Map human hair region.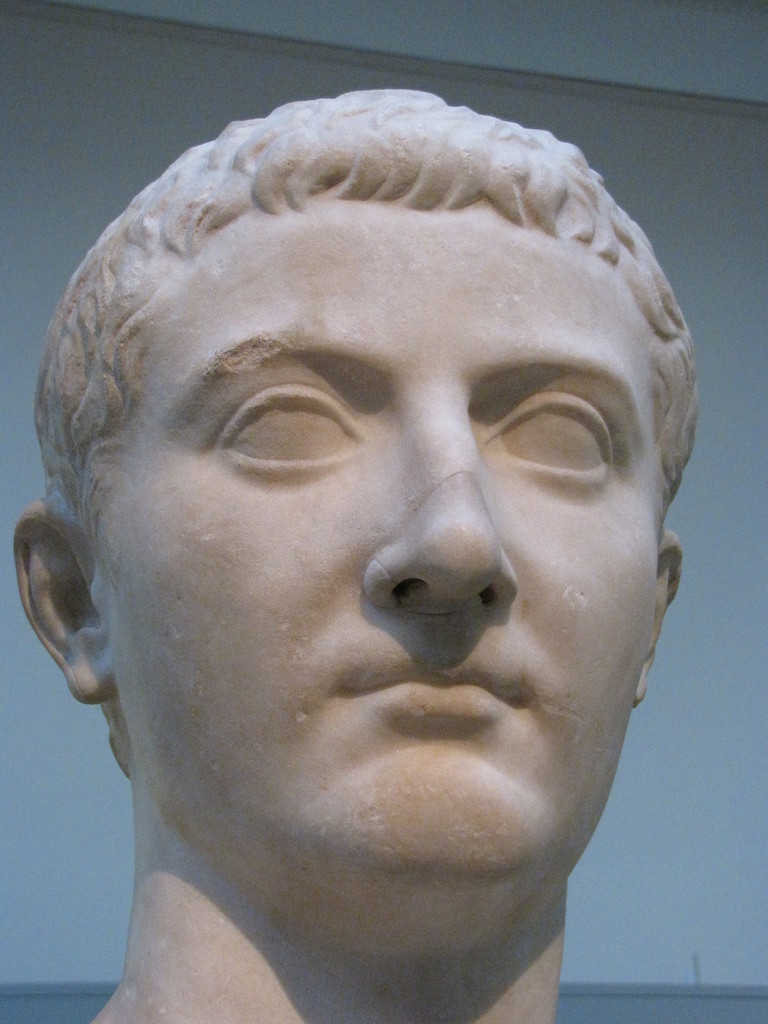
Mapped to 28/84/703/562.
